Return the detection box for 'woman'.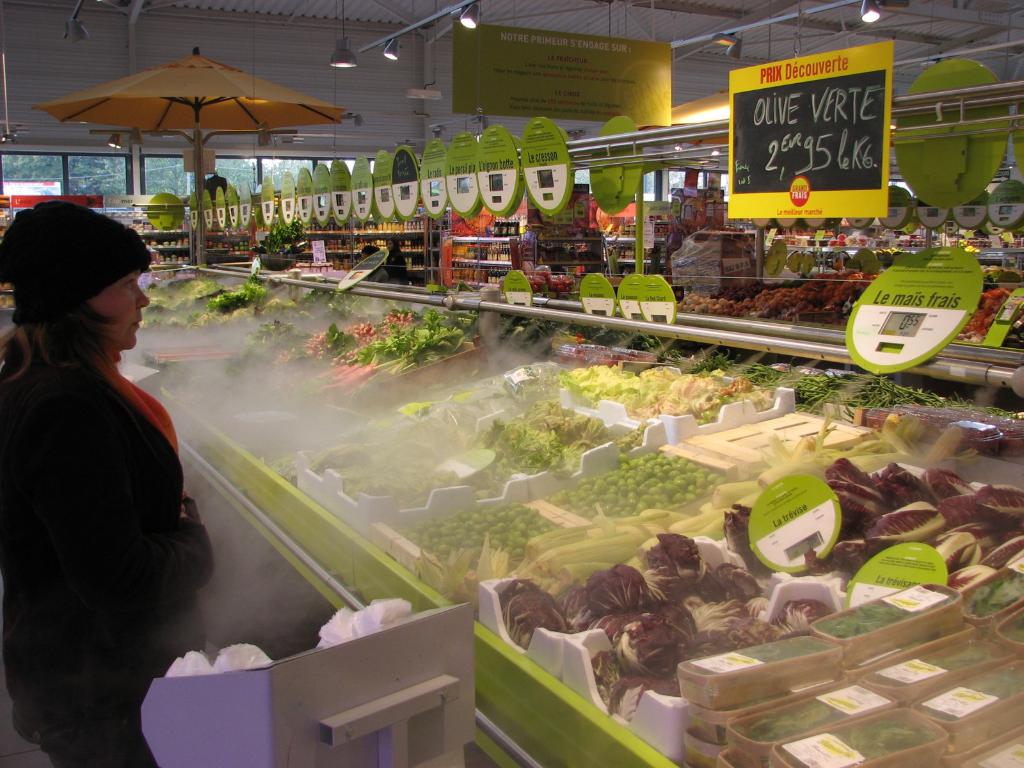
<bbox>2, 192, 199, 689</bbox>.
